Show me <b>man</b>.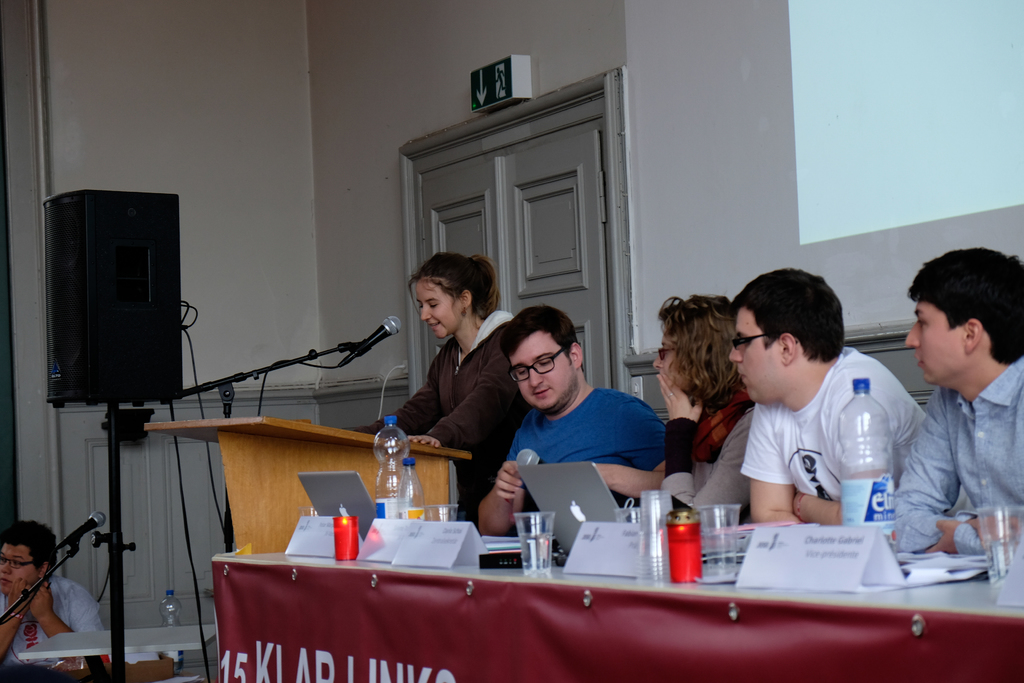
<b>man</b> is here: select_region(895, 274, 1023, 562).
